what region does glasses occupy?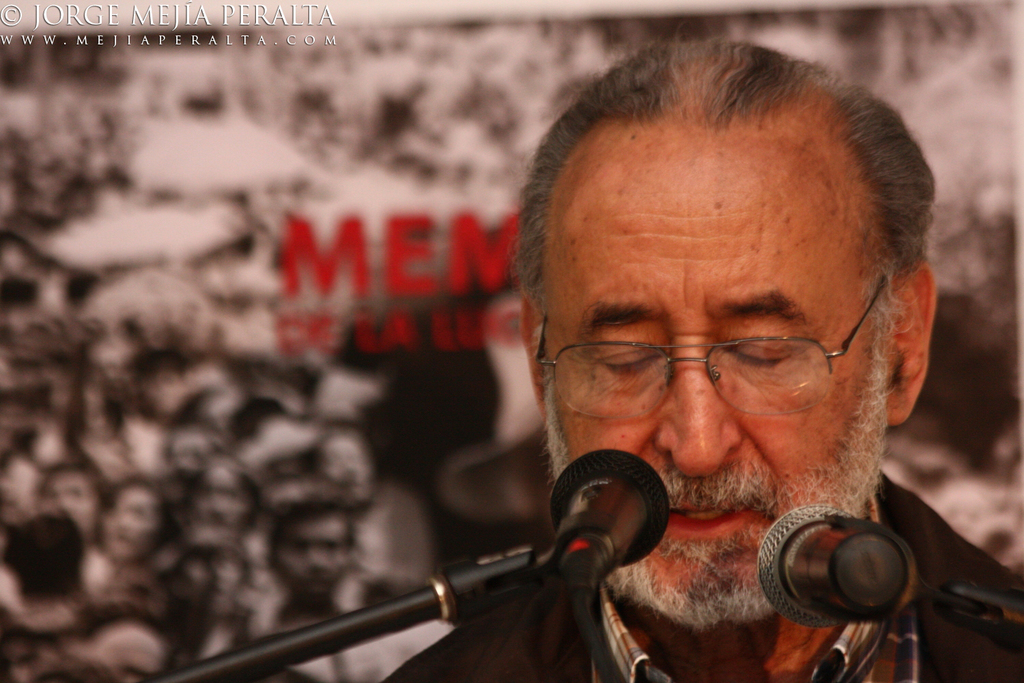
(x1=547, y1=311, x2=890, y2=408).
